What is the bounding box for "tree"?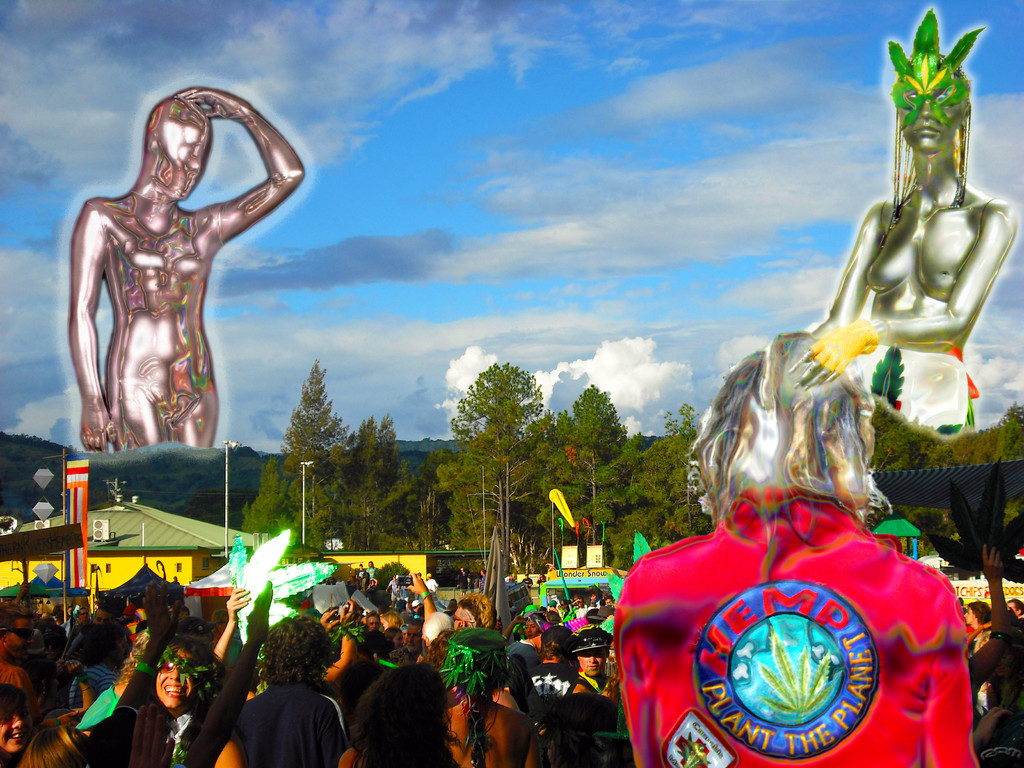
[439,358,558,572].
